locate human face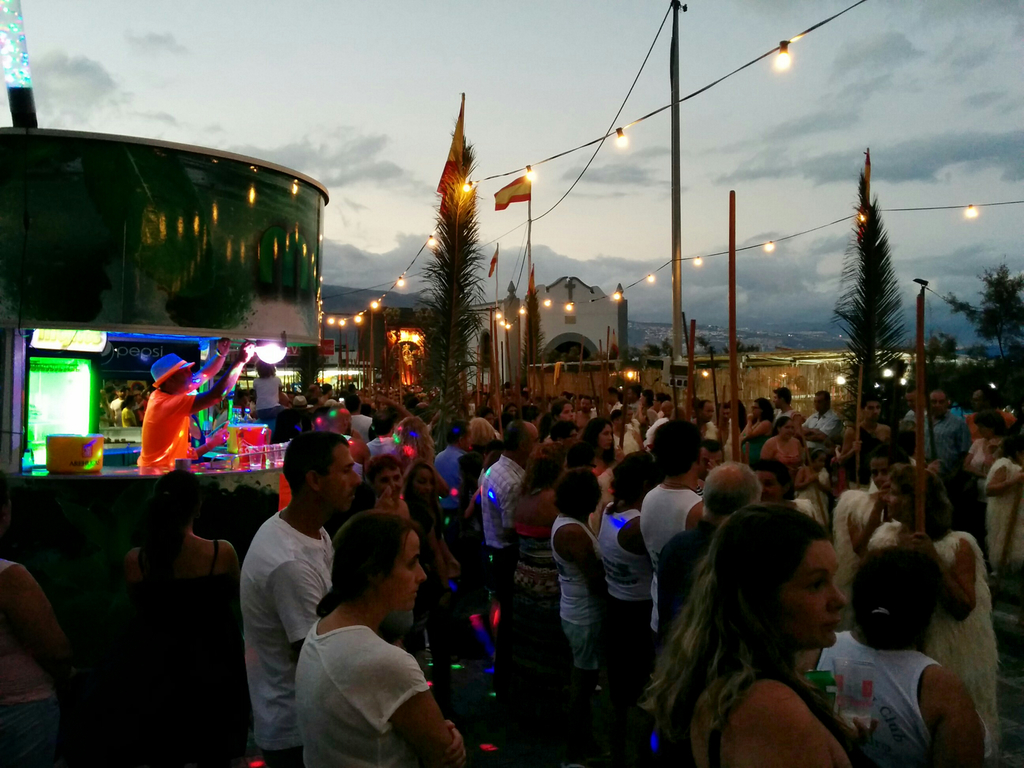
bbox=(929, 390, 947, 416)
